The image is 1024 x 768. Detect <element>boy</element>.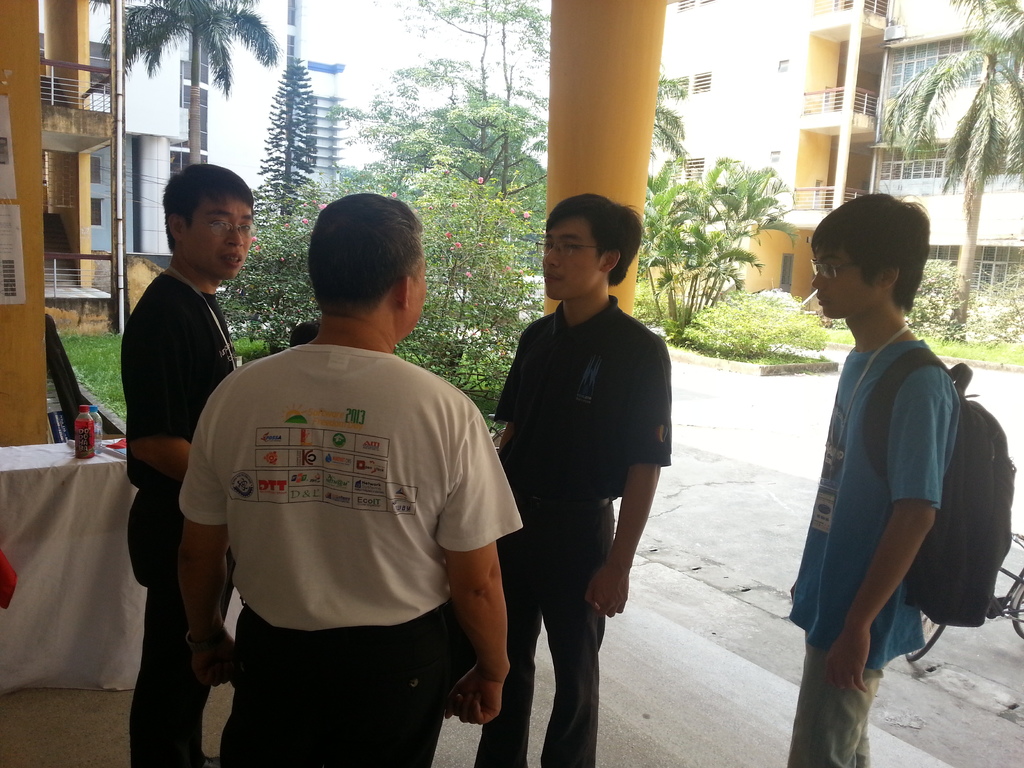
Detection: {"left": 787, "top": 196, "right": 971, "bottom": 767}.
